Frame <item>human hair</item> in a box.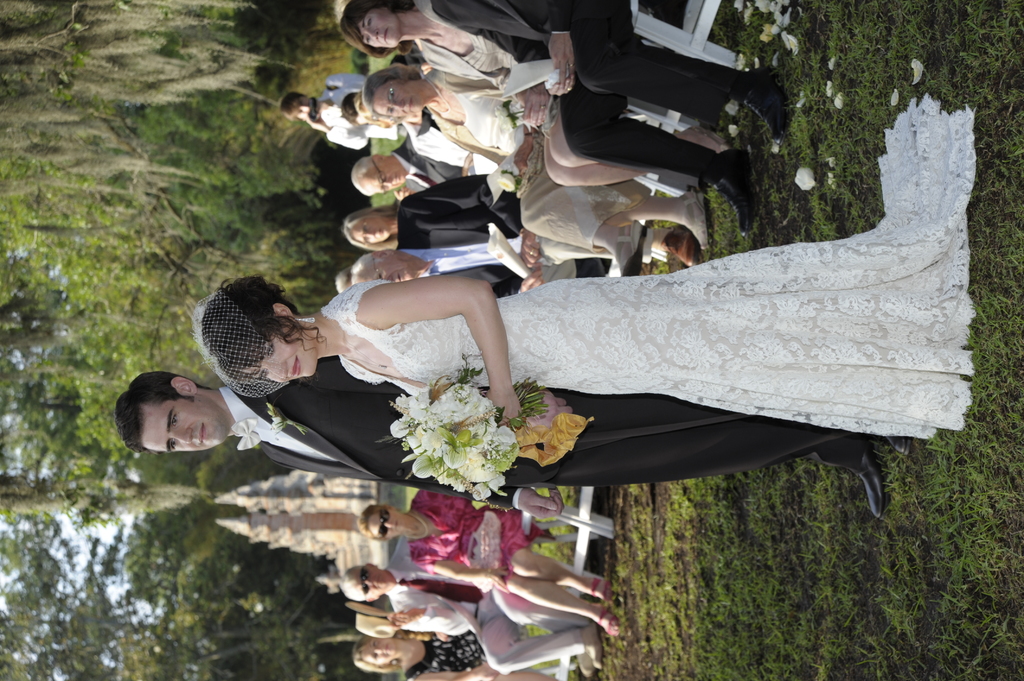
{"left": 360, "top": 67, "right": 426, "bottom": 120}.
